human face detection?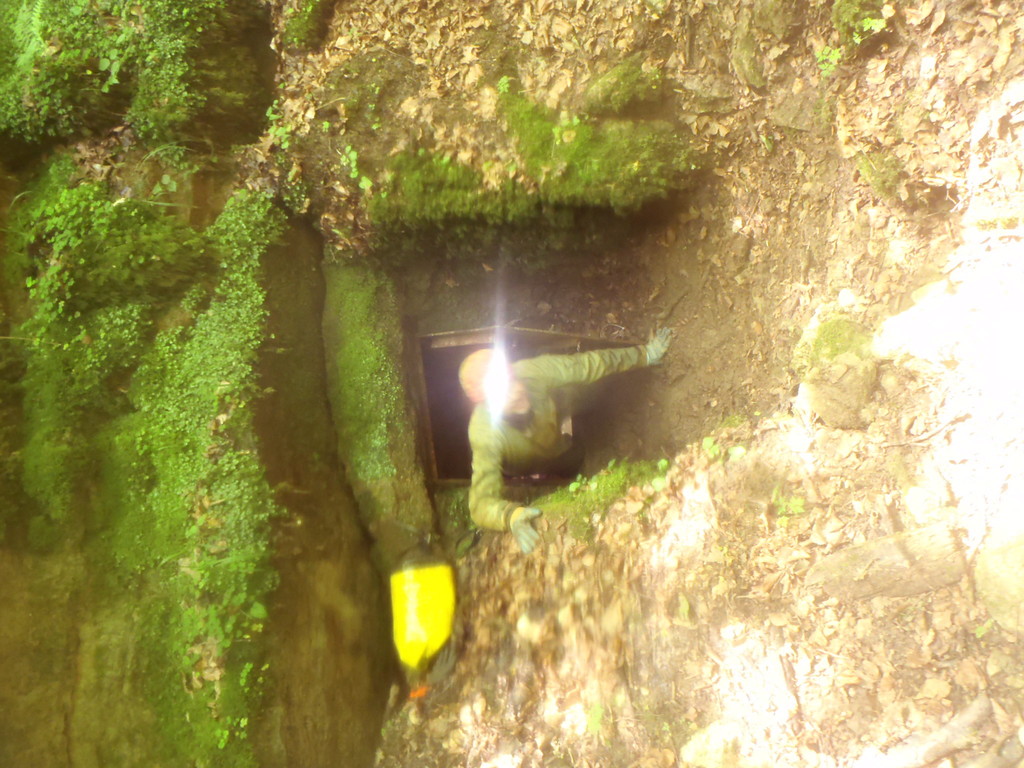
(left=488, top=378, right=527, bottom=415)
